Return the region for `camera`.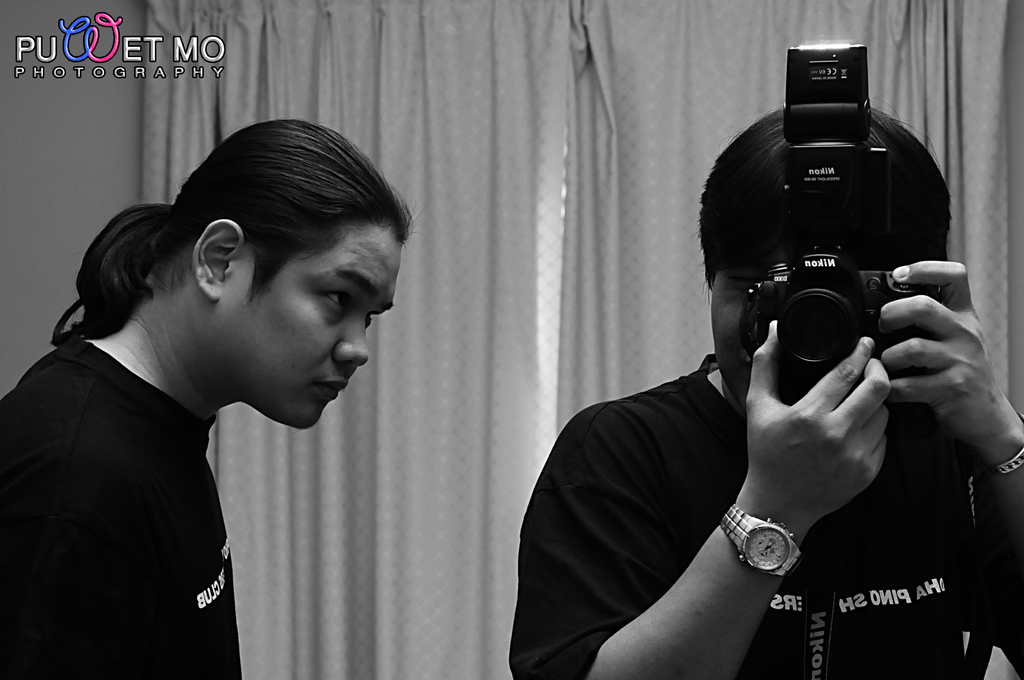
select_region(730, 97, 948, 398).
